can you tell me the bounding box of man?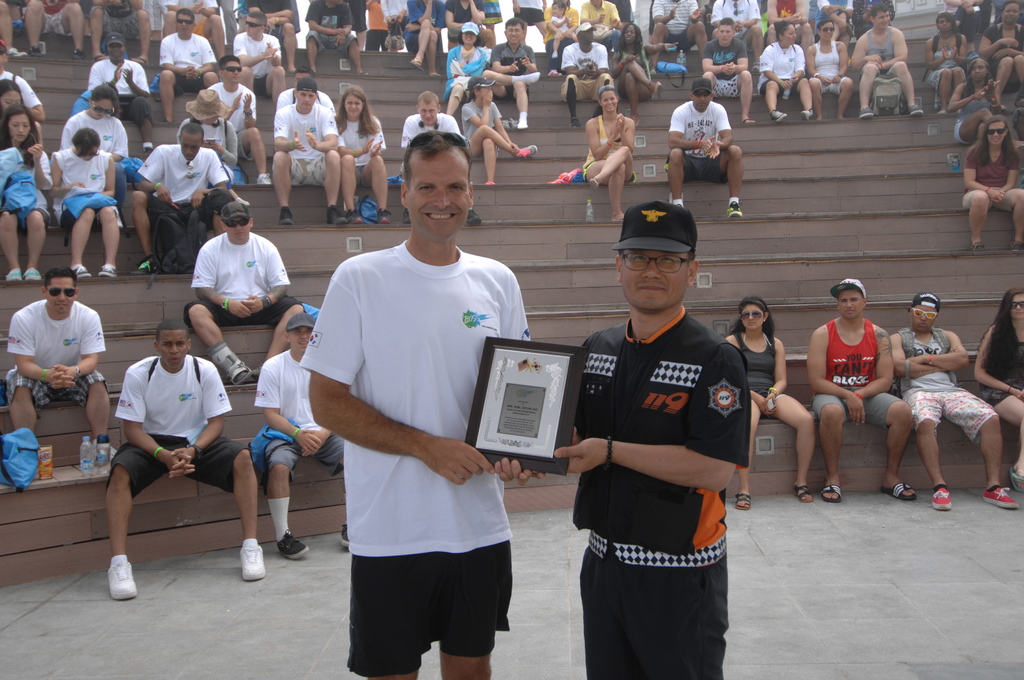
<box>186,86,241,172</box>.
